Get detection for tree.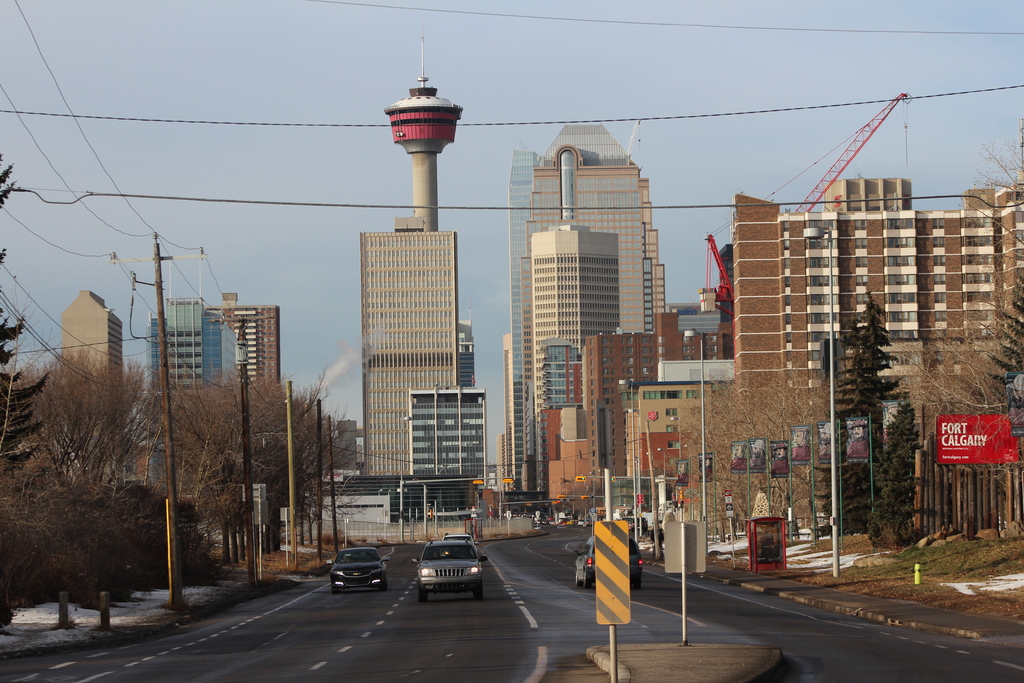
Detection: detection(817, 285, 906, 540).
